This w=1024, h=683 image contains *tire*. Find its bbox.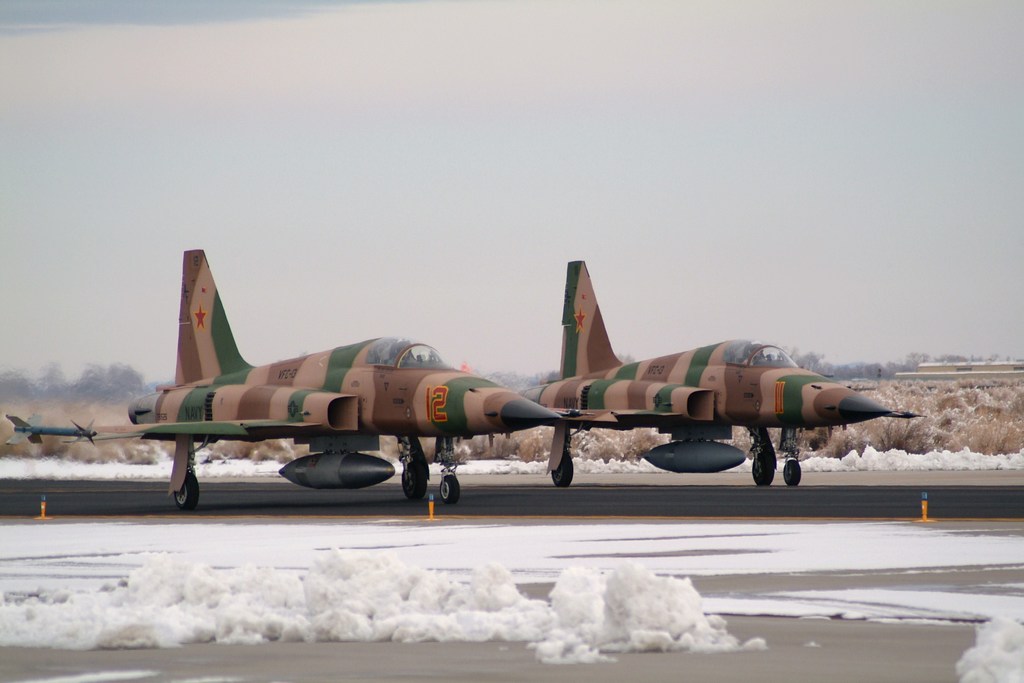
box(783, 459, 800, 485).
